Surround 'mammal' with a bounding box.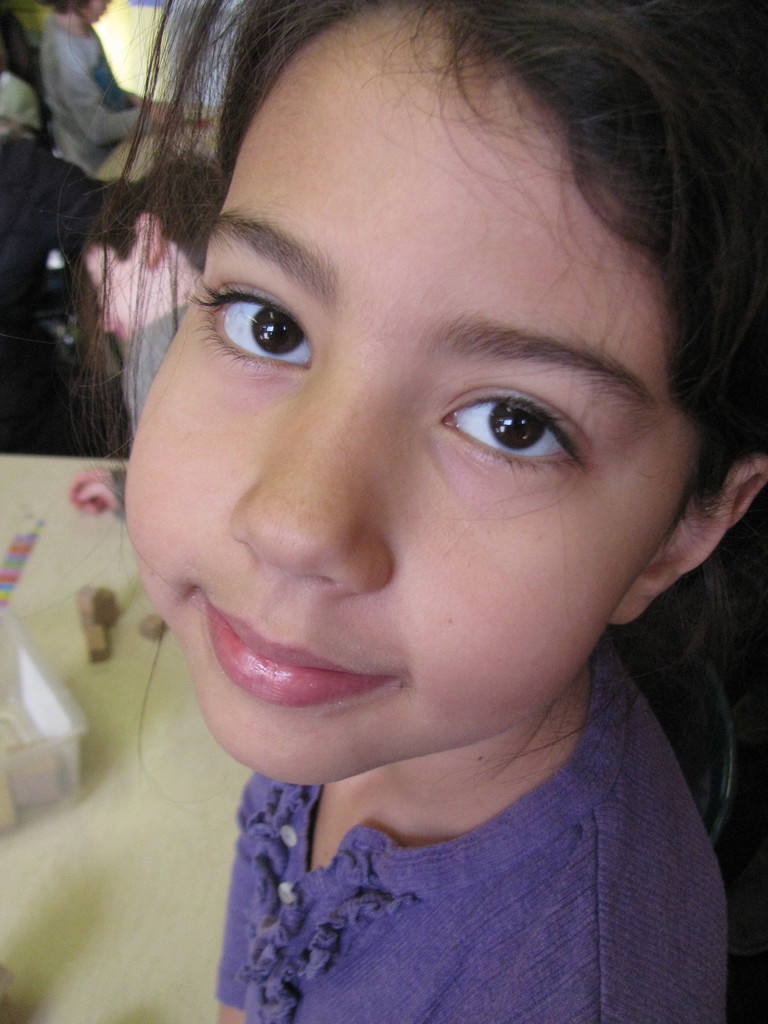
<bbox>42, 0, 186, 180</bbox>.
